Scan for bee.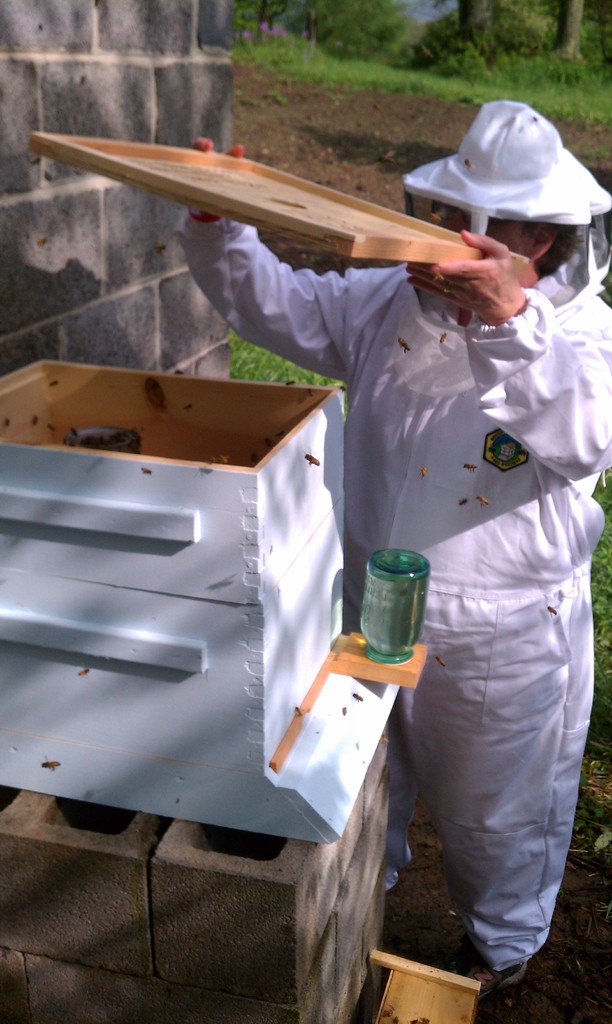
Scan result: 548, 607, 555, 614.
